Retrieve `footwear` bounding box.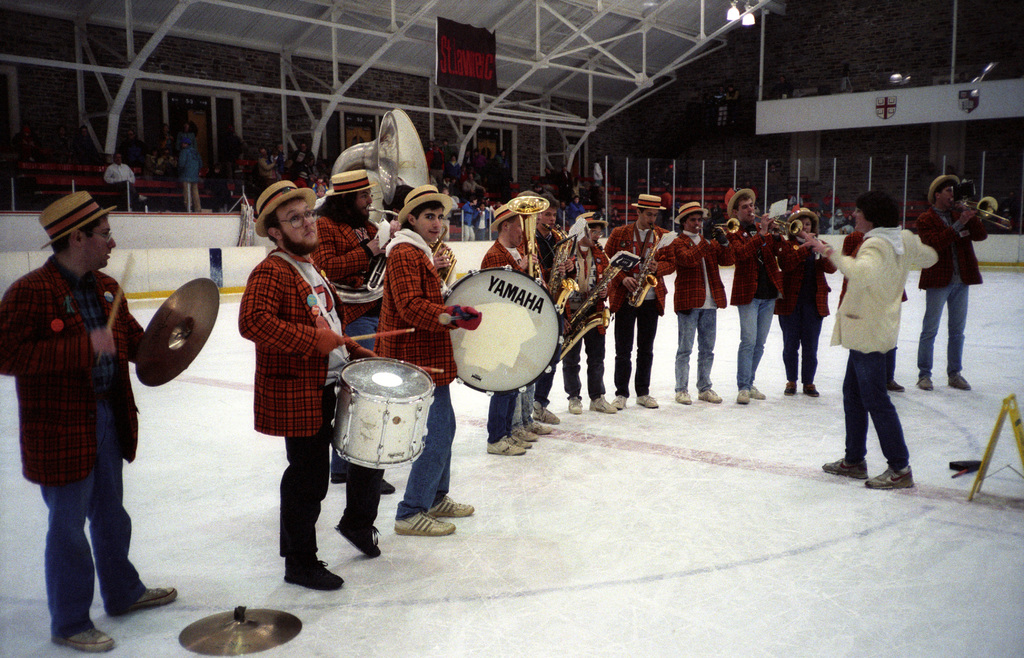
Bounding box: <region>590, 392, 620, 413</region>.
